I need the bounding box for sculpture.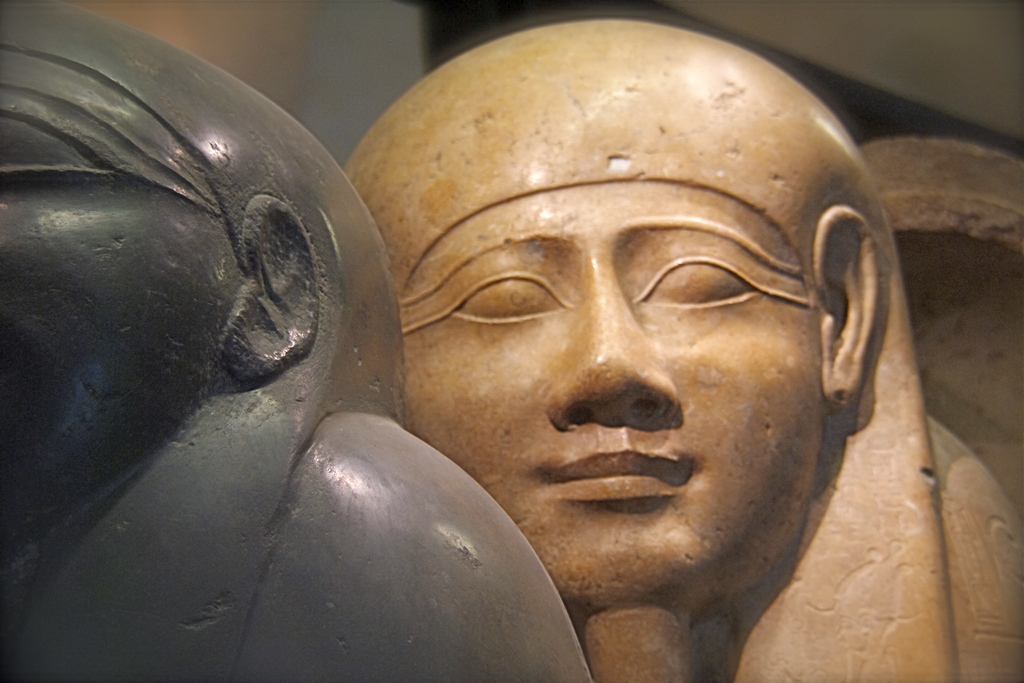
Here it is: (x1=337, y1=14, x2=1023, y2=682).
